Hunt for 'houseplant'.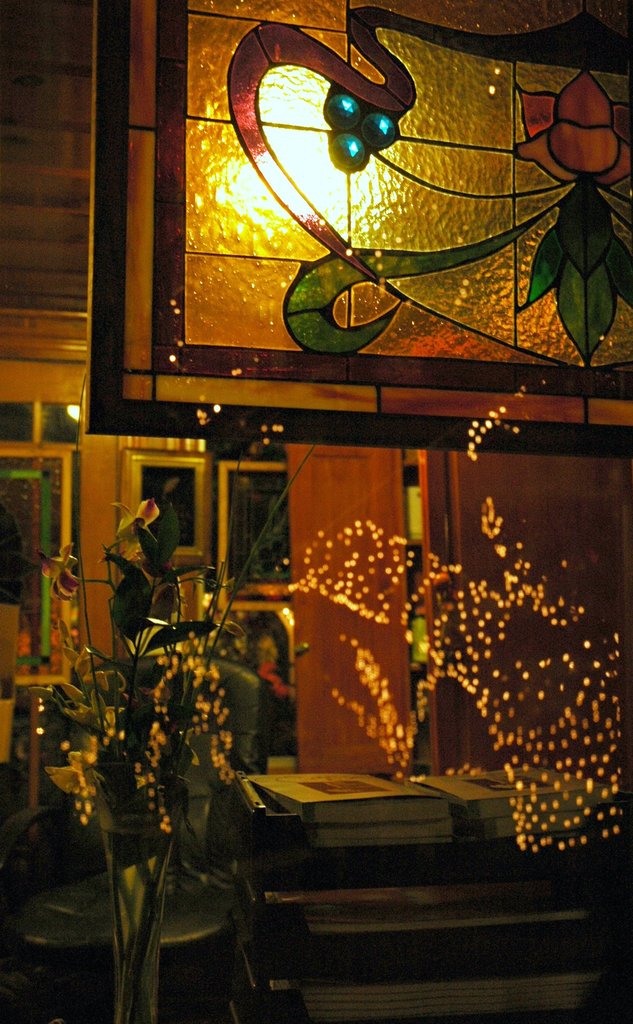
Hunted down at region(0, 490, 262, 1023).
